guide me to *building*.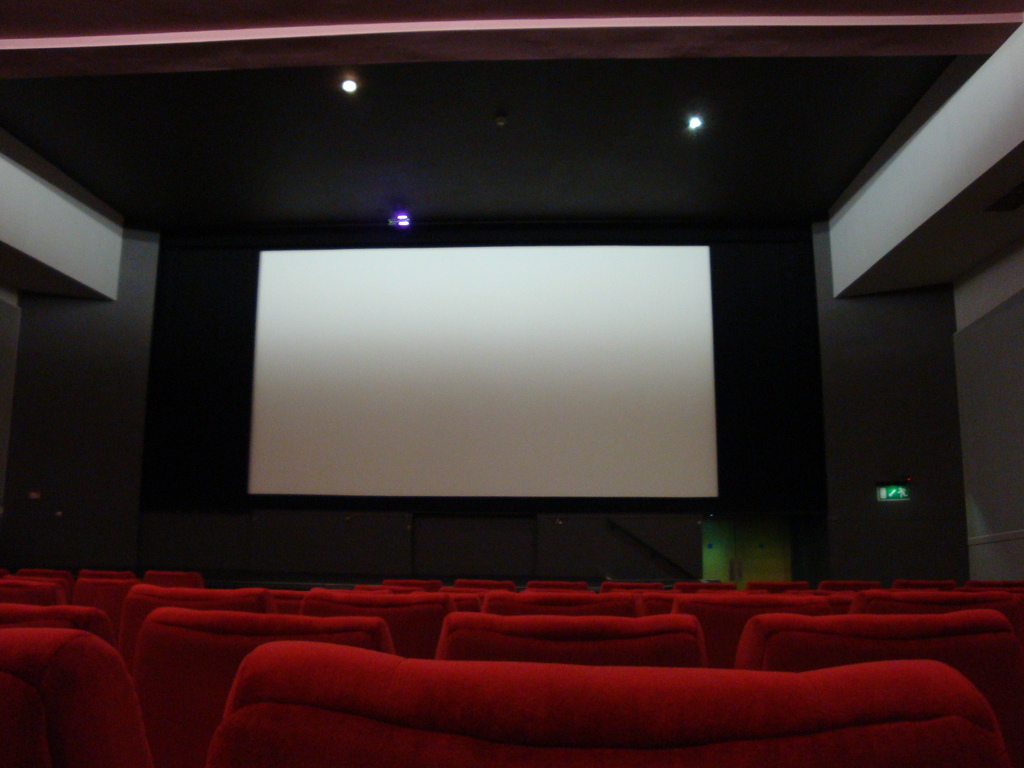
Guidance: (x1=0, y1=0, x2=1023, y2=767).
